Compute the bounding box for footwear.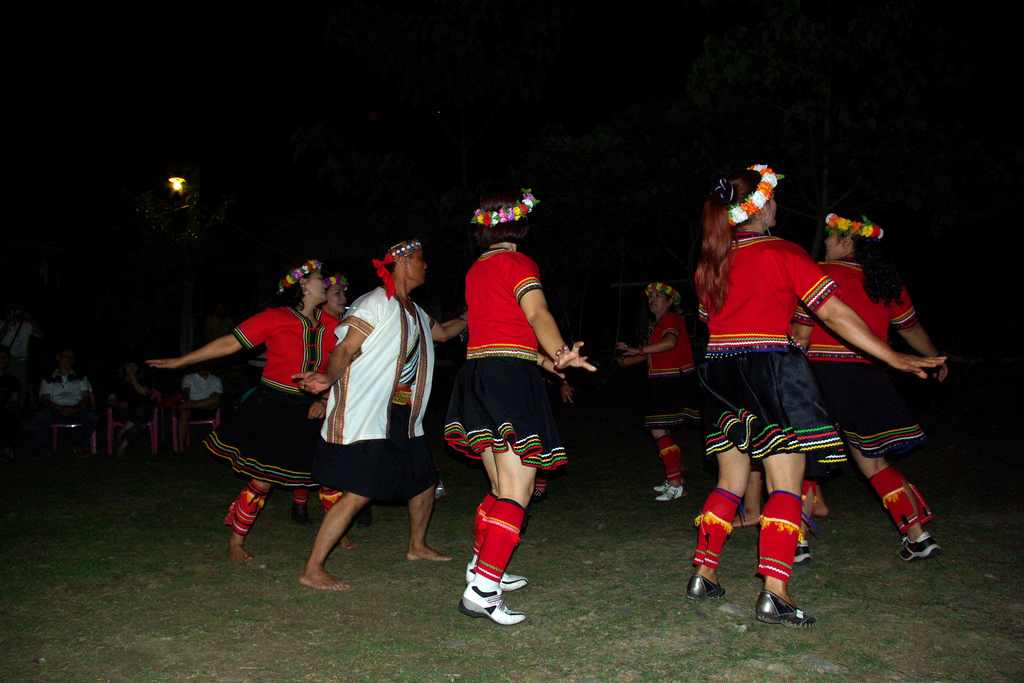
(left=464, top=560, right=541, bottom=635).
